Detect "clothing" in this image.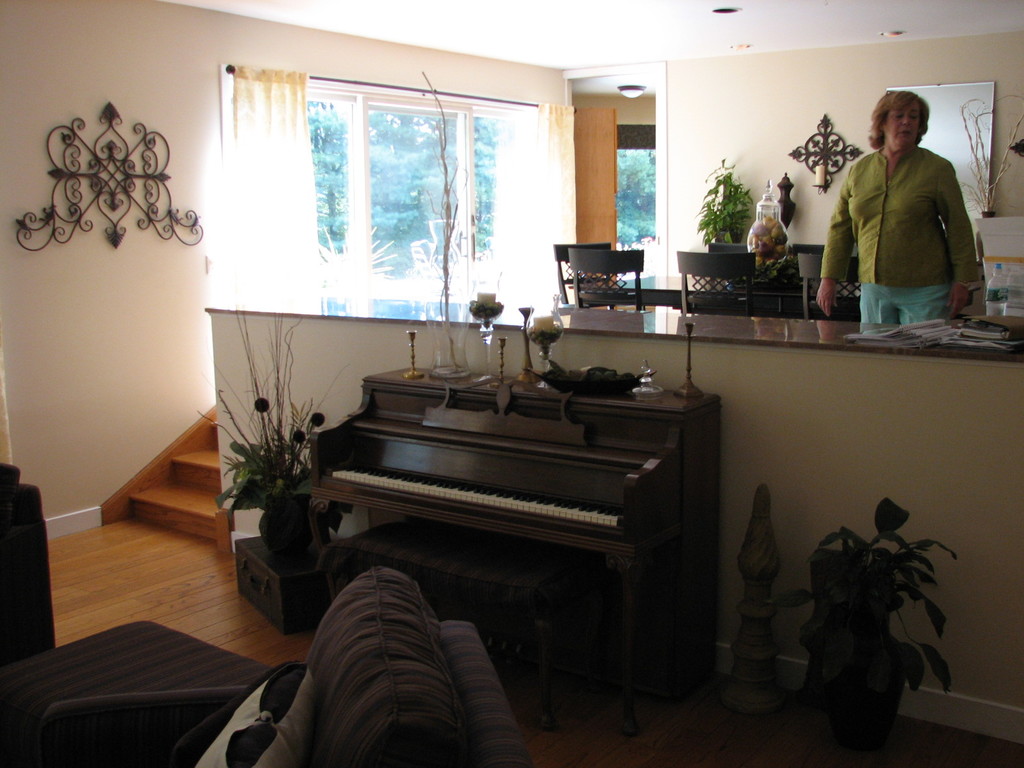
Detection: BBox(831, 104, 983, 323).
